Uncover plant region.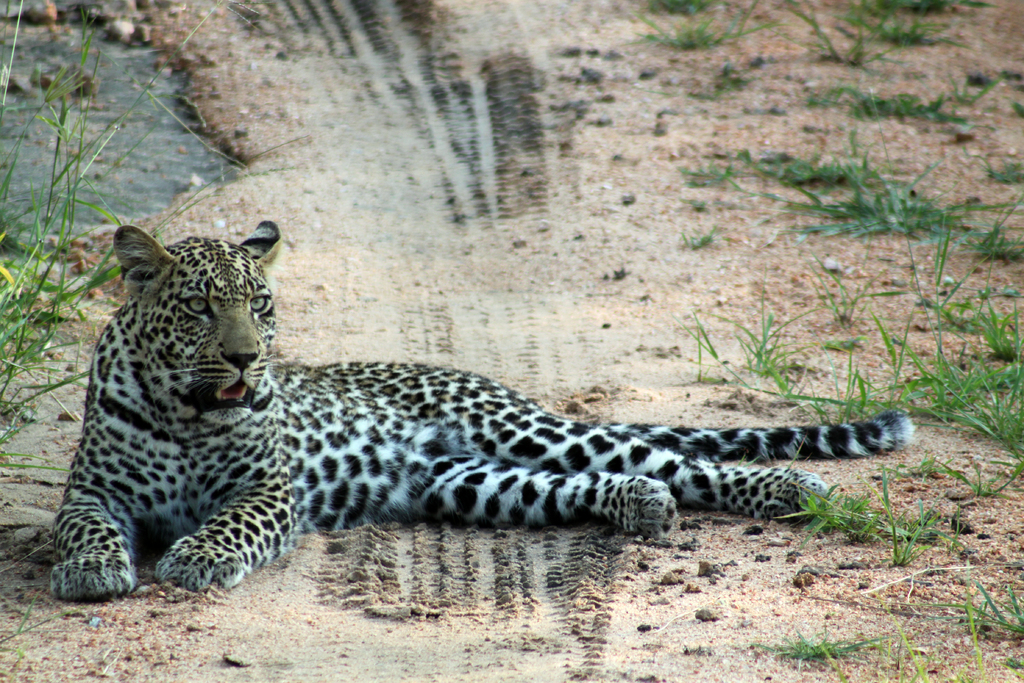
Uncovered: <region>963, 214, 1021, 264</region>.
